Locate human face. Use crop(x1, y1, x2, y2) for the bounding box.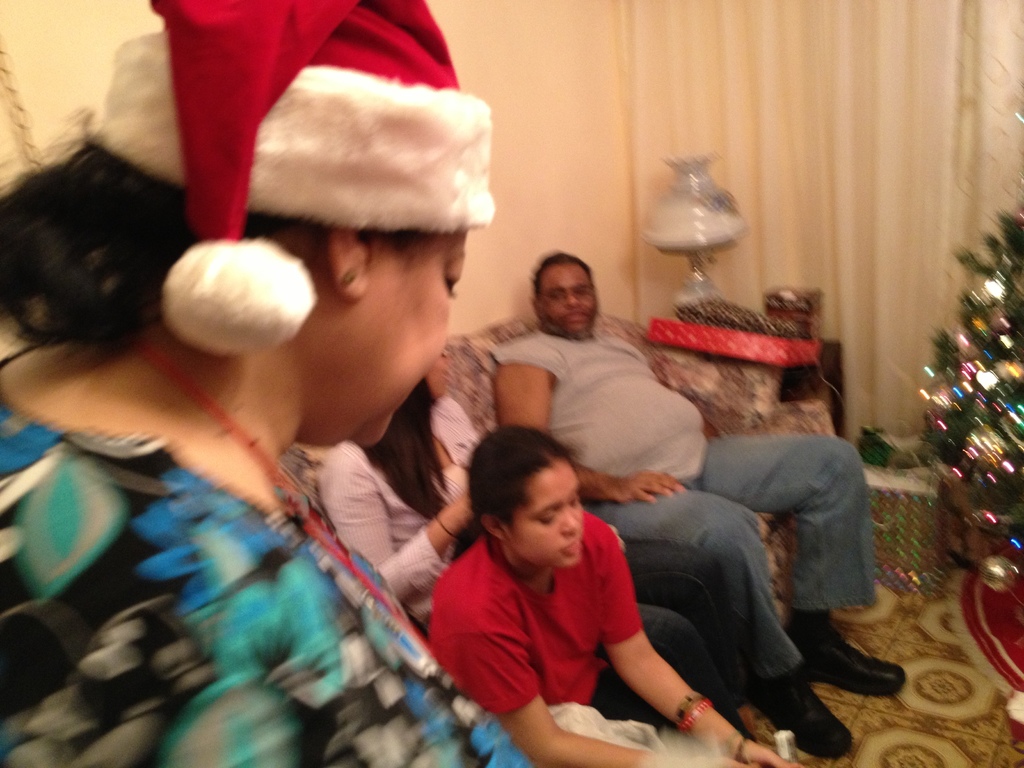
crop(504, 451, 579, 564).
